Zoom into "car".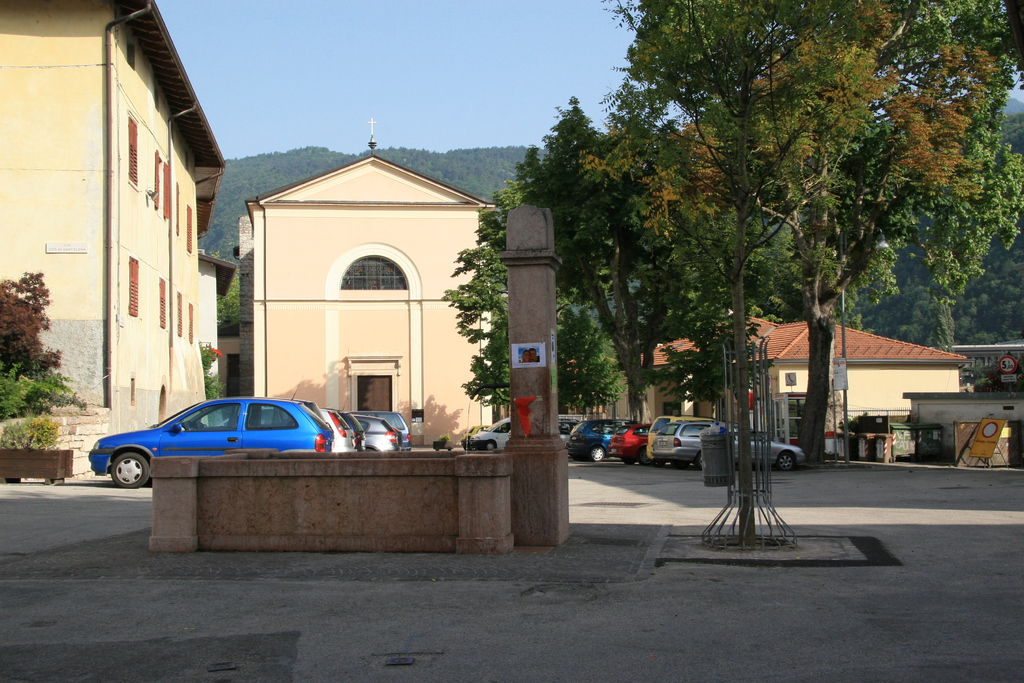
Zoom target: box(569, 418, 628, 470).
